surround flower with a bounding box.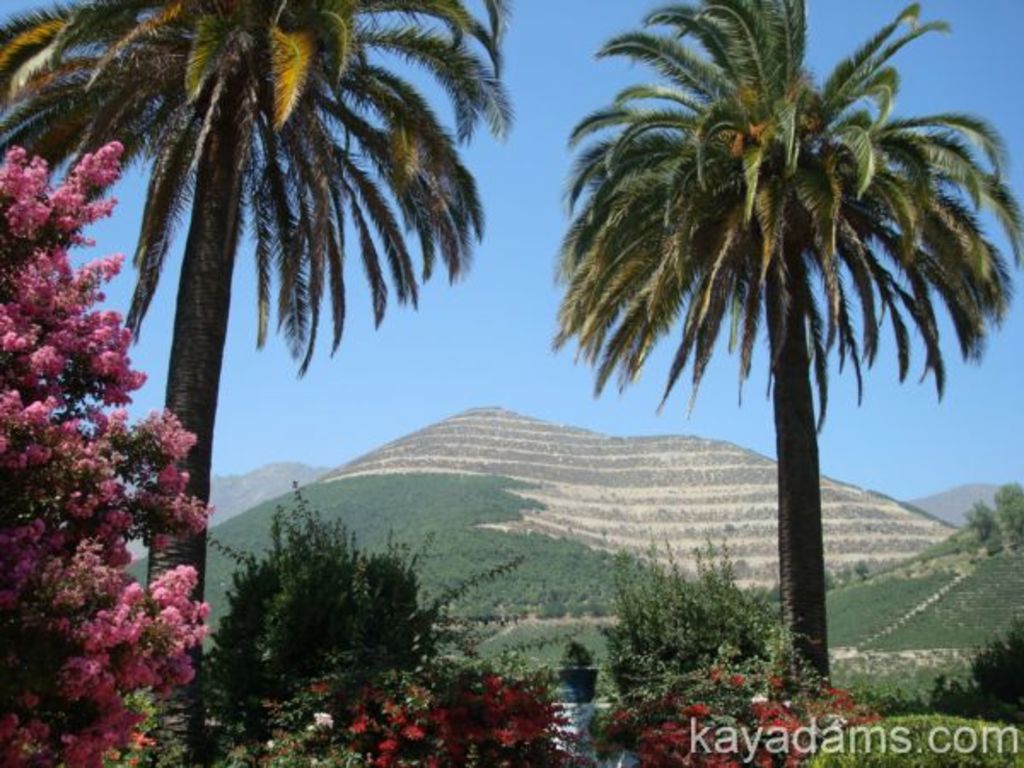
left=404, top=722, right=427, bottom=741.
